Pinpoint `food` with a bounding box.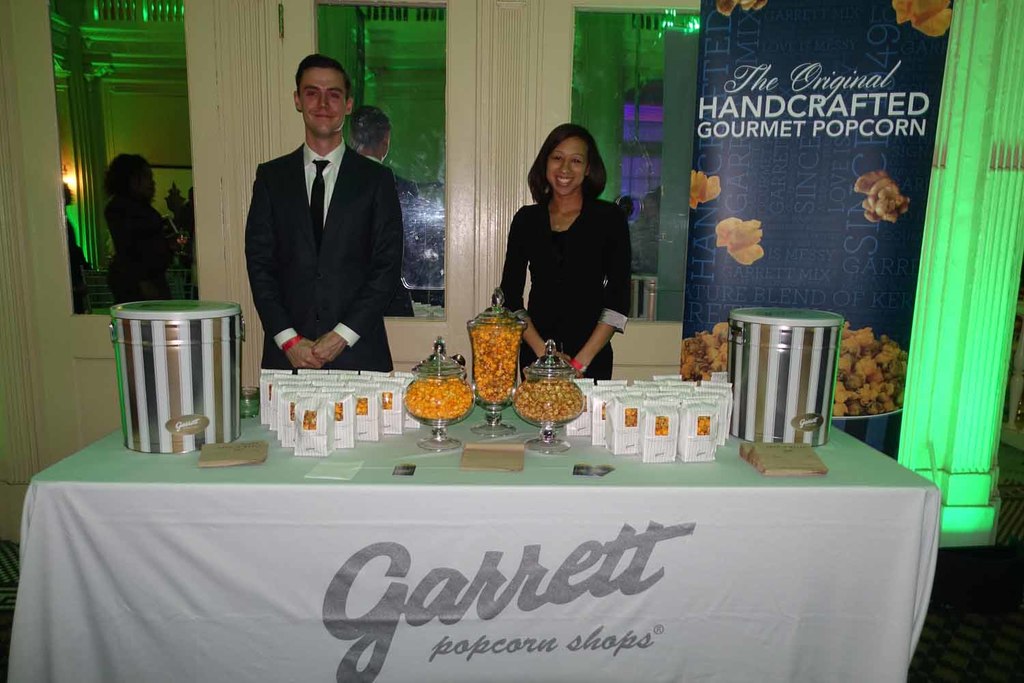
<box>624,406,640,428</box>.
